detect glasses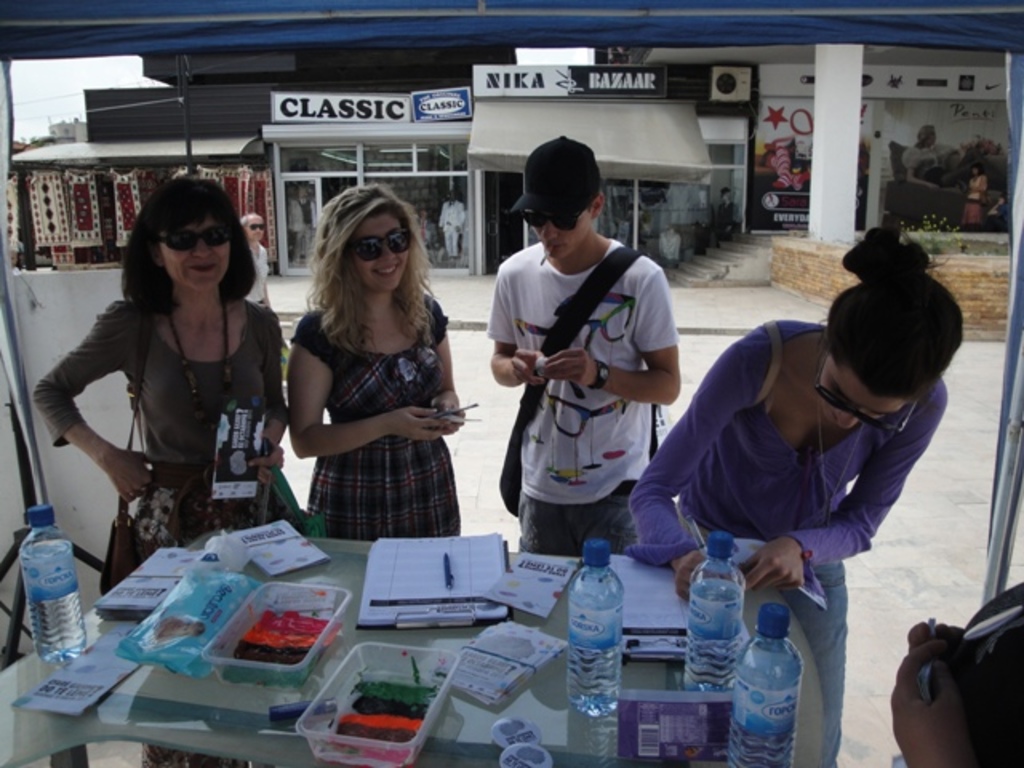
box(813, 328, 914, 442)
